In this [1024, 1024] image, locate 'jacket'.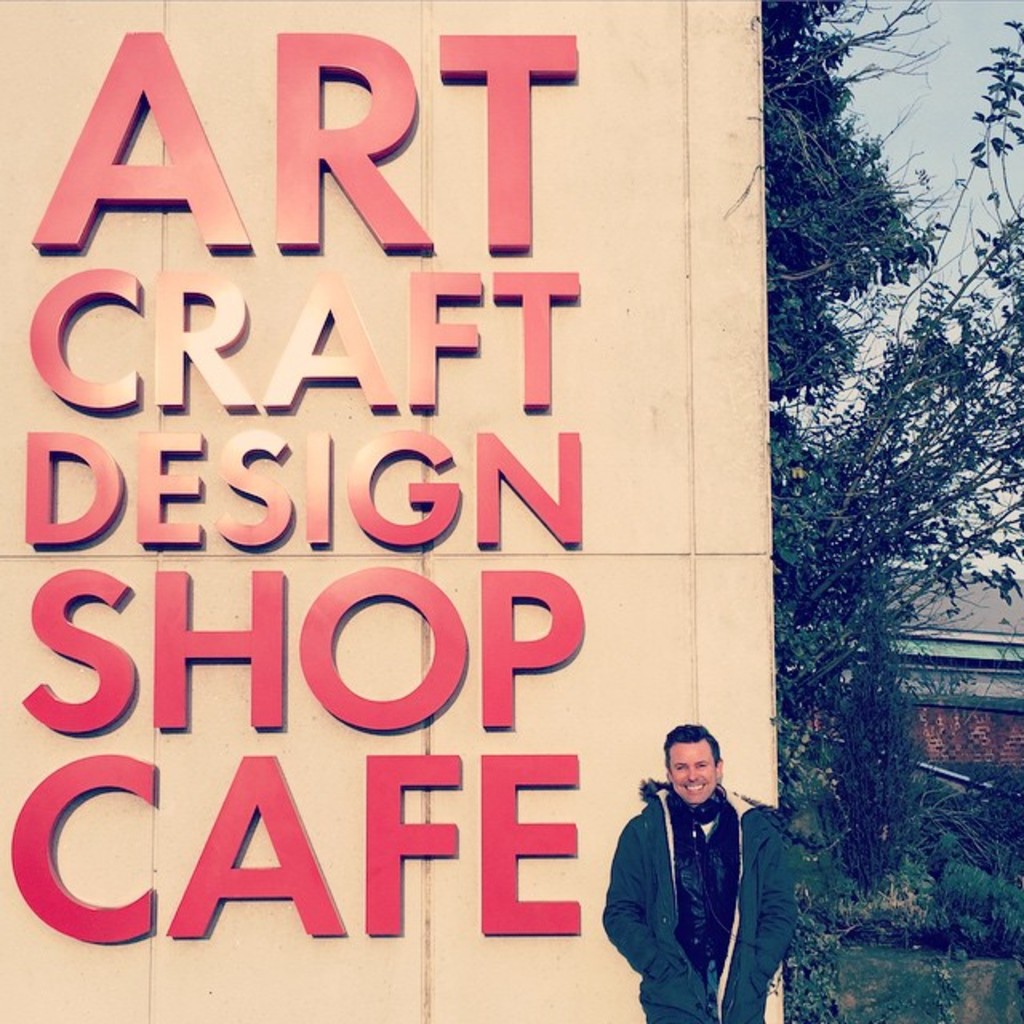
Bounding box: bbox=(603, 733, 778, 1000).
